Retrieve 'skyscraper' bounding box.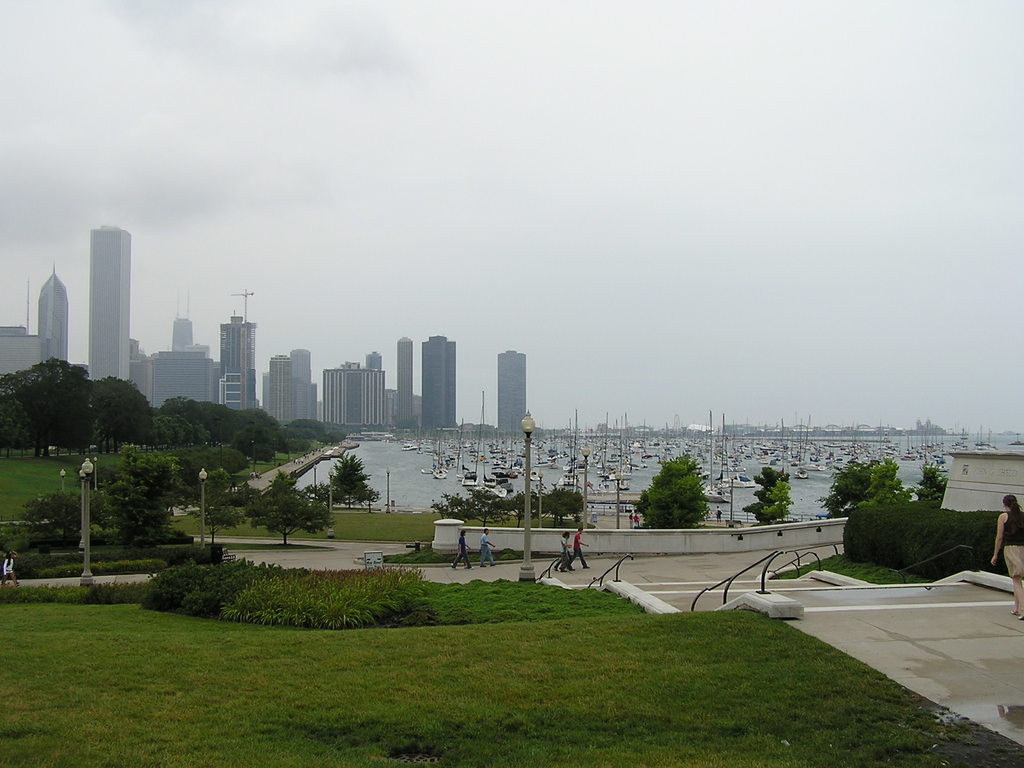
Bounding box: left=219, top=310, right=260, bottom=411.
